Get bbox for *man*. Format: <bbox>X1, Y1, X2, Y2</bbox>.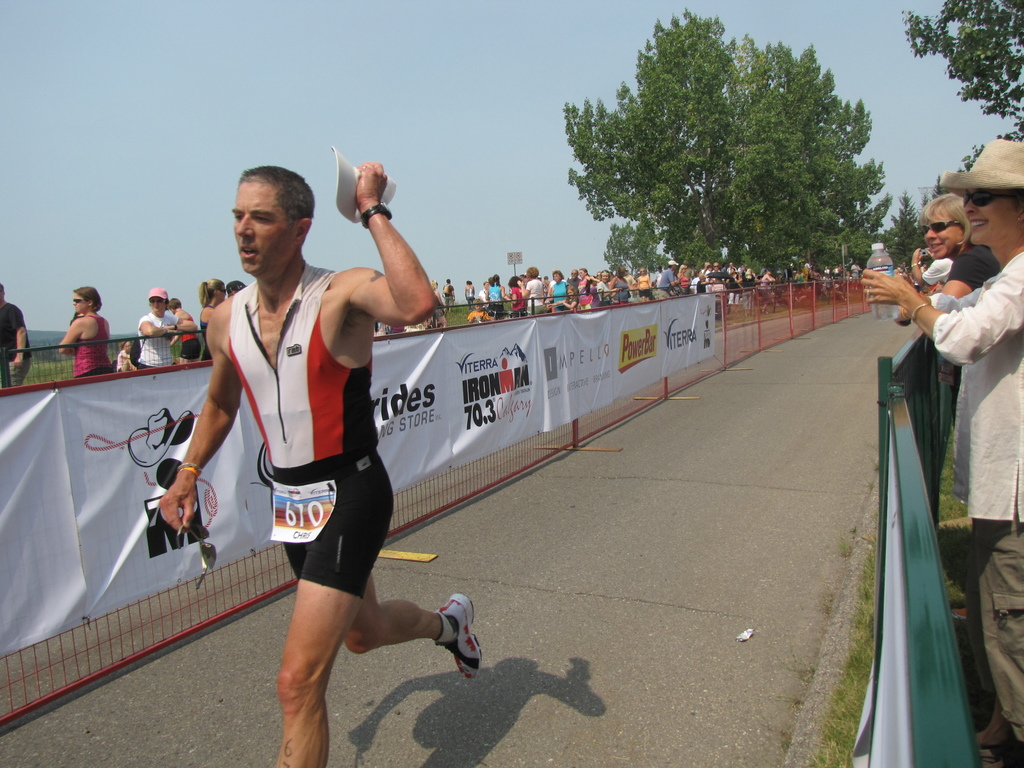
<bbox>659, 261, 680, 297</bbox>.
